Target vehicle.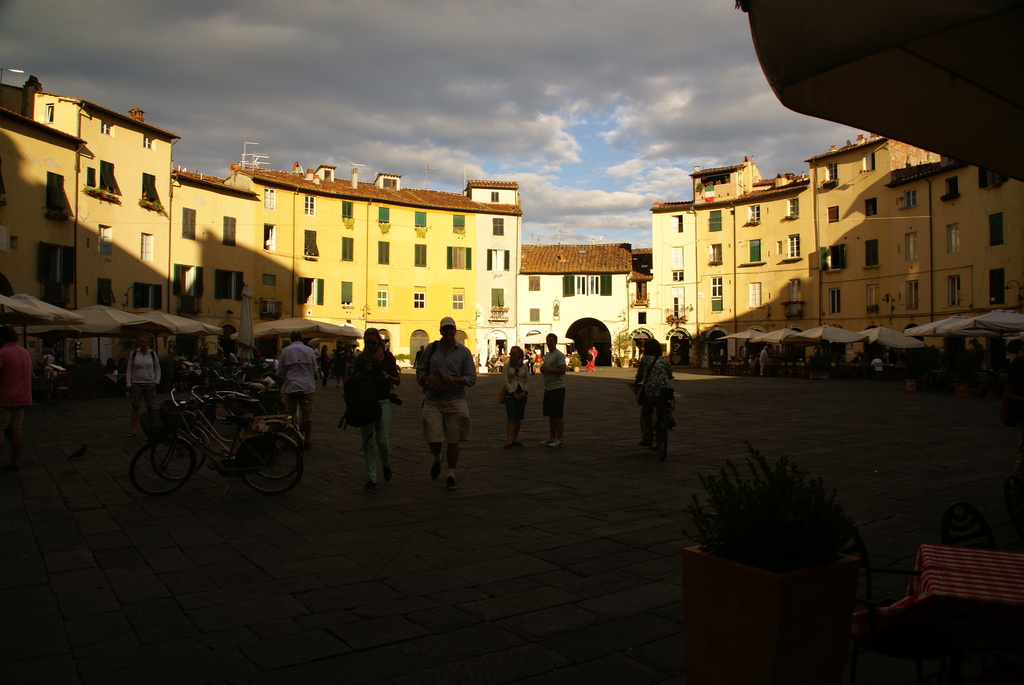
Target region: (292,390,316,437).
